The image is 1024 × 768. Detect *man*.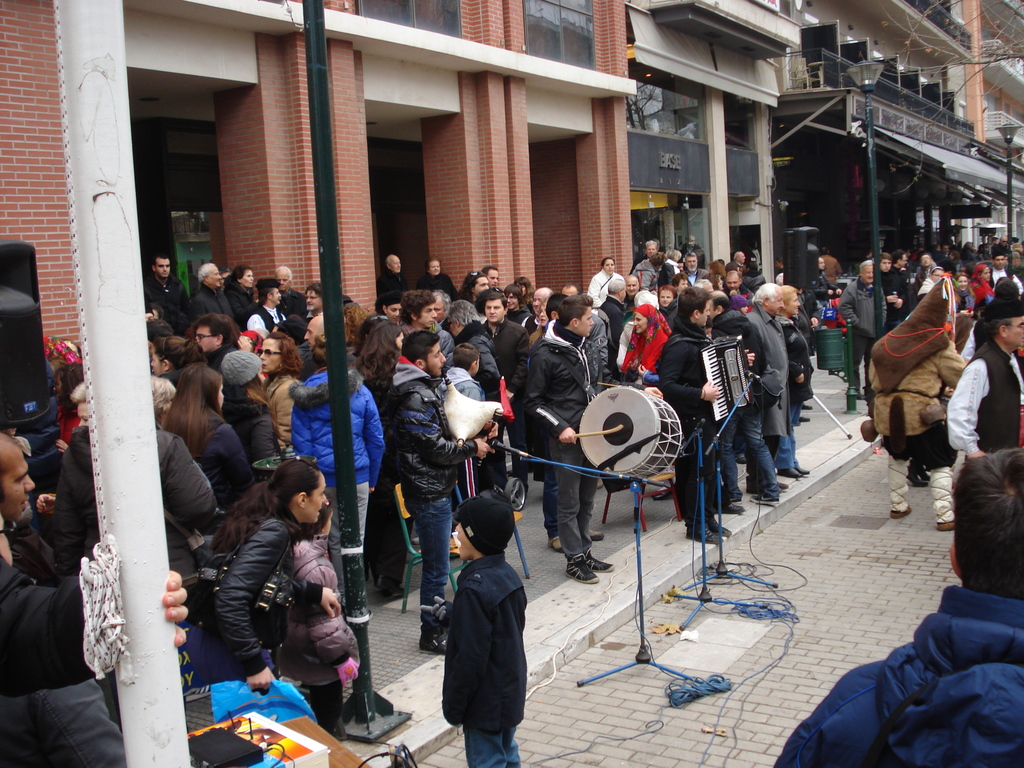
Detection: rect(376, 255, 410, 302).
